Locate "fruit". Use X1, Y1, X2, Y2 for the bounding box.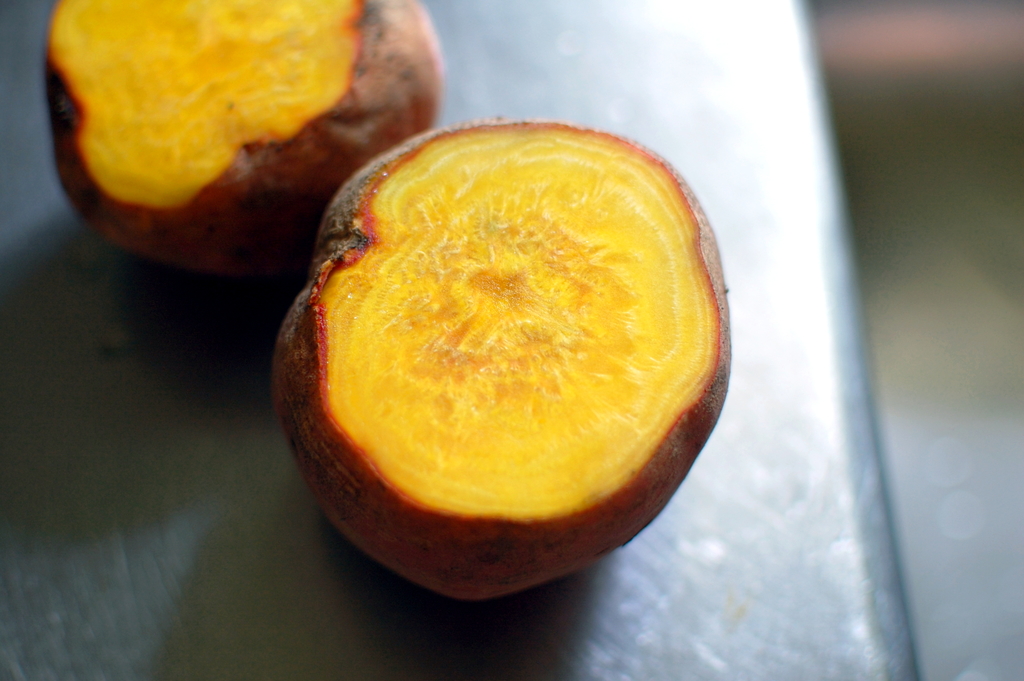
268, 110, 761, 598.
